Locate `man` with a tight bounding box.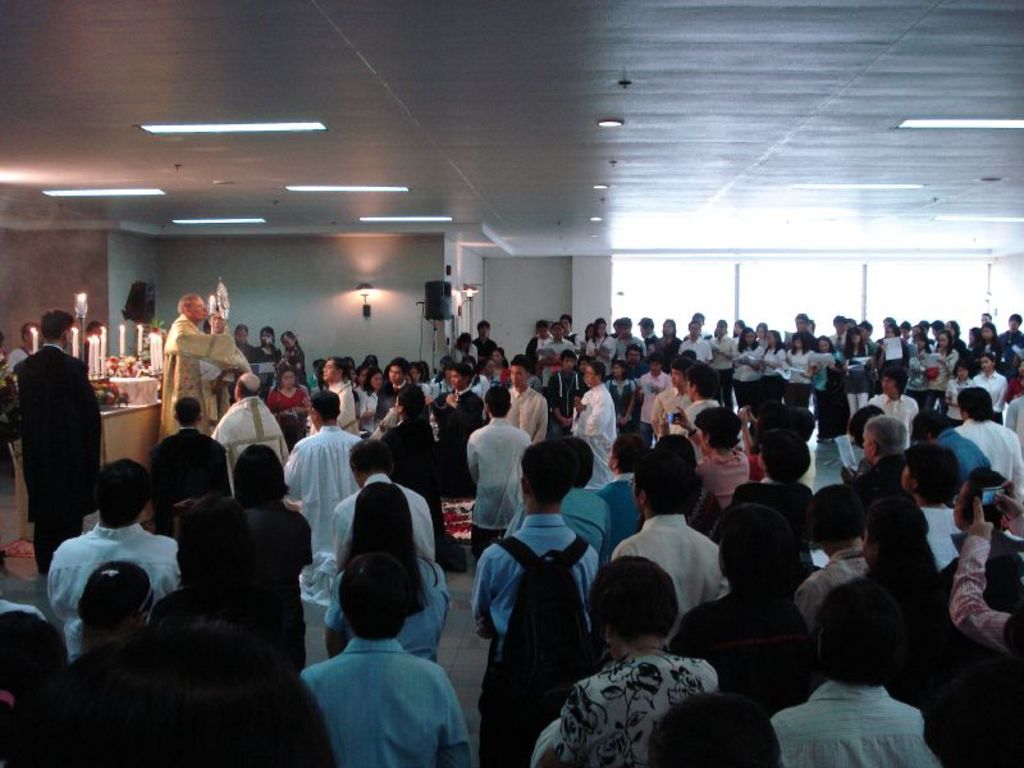
Rect(603, 438, 726, 612).
